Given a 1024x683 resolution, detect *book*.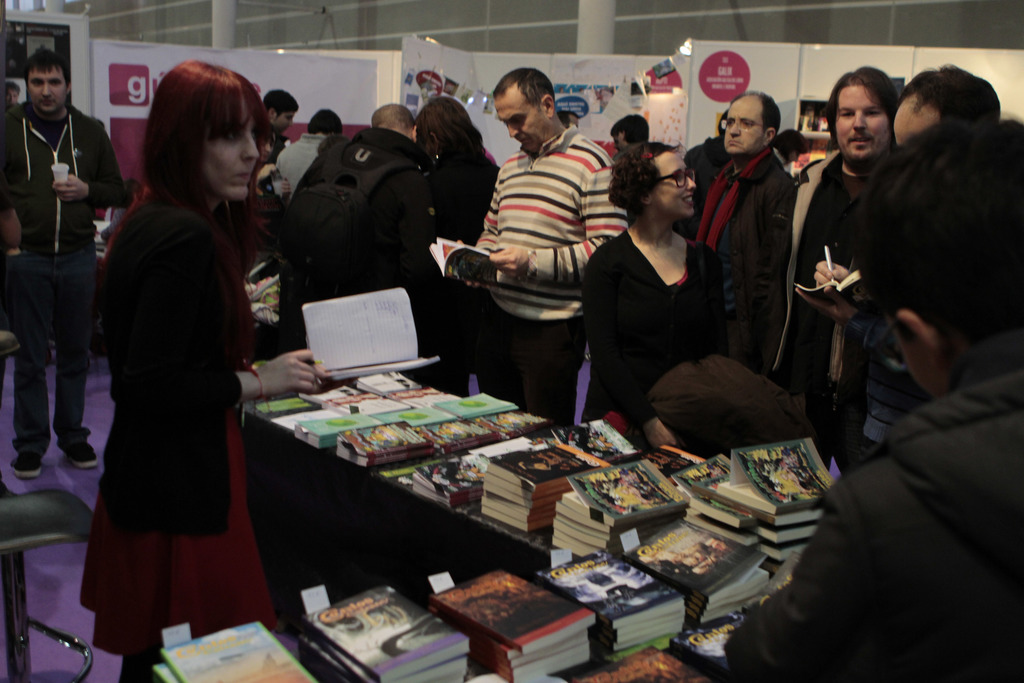
<bbox>298, 289, 441, 385</bbox>.
